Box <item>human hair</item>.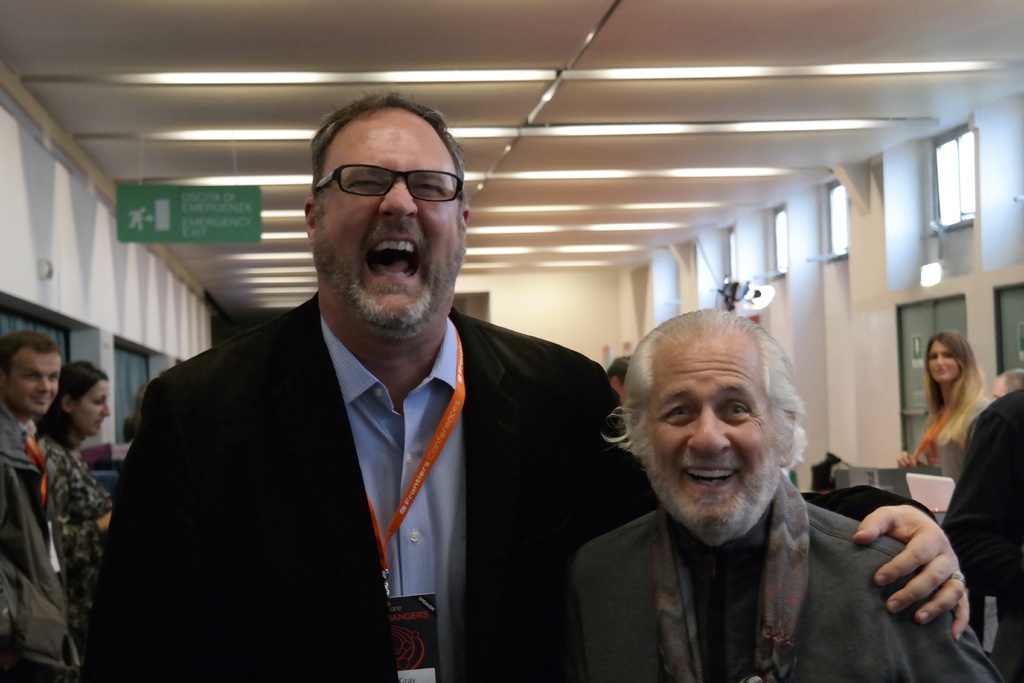
621,306,806,534.
